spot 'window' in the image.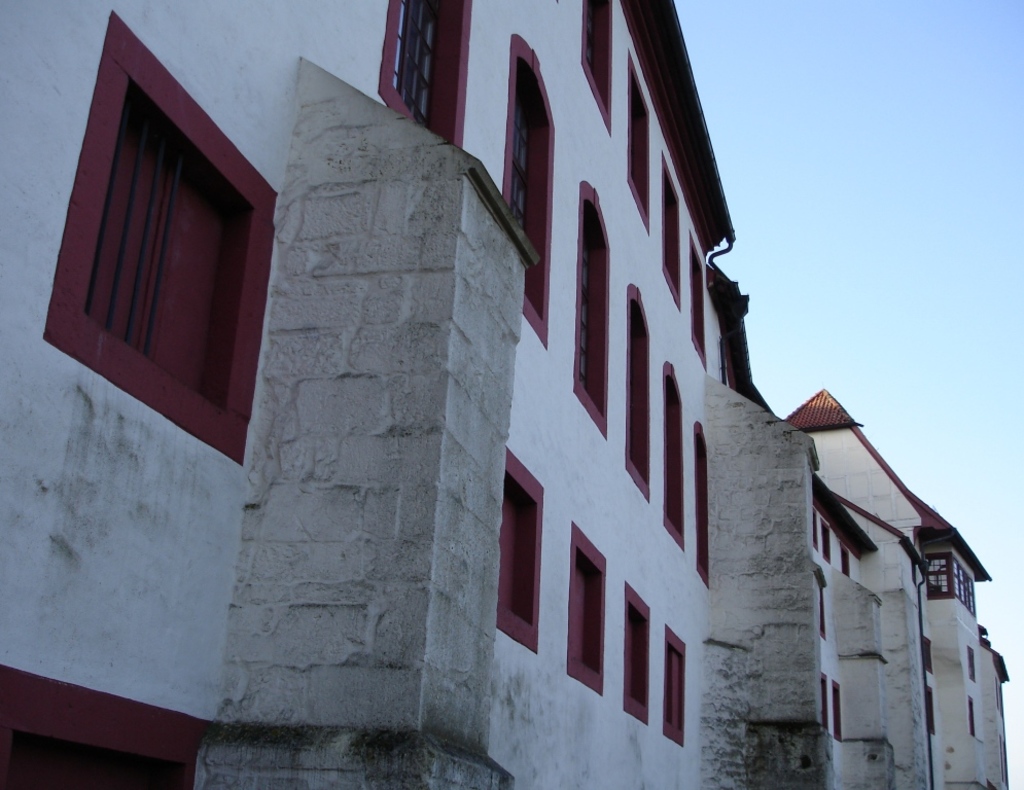
'window' found at 492 442 539 656.
